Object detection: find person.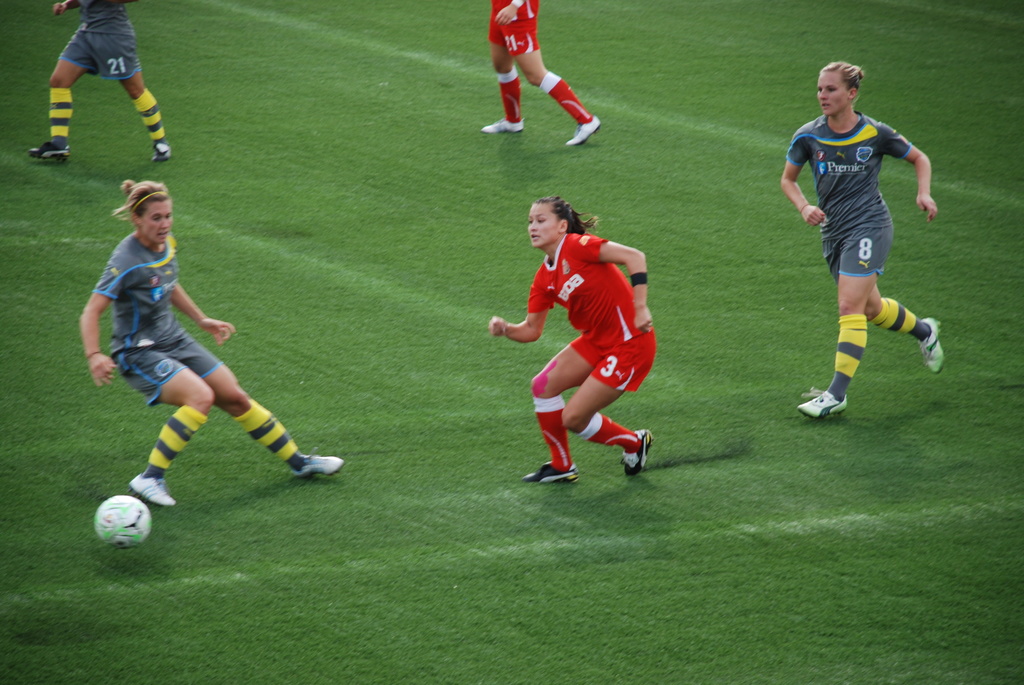
{"x1": 481, "y1": 0, "x2": 604, "y2": 146}.
